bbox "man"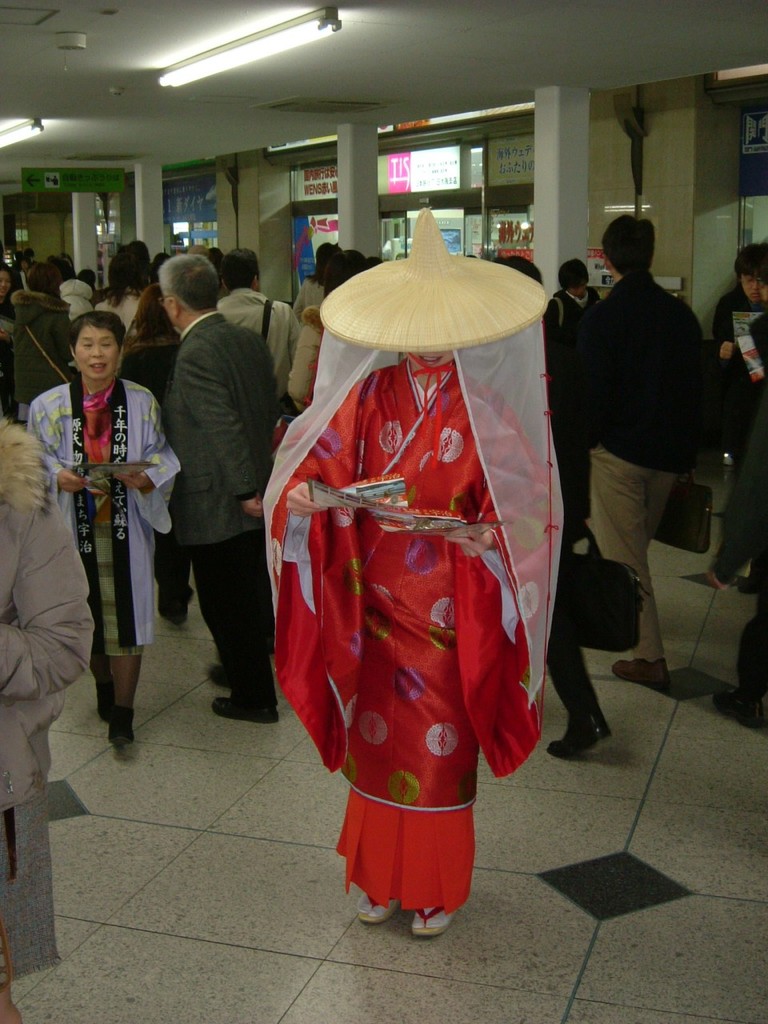
BBox(675, 249, 760, 586)
